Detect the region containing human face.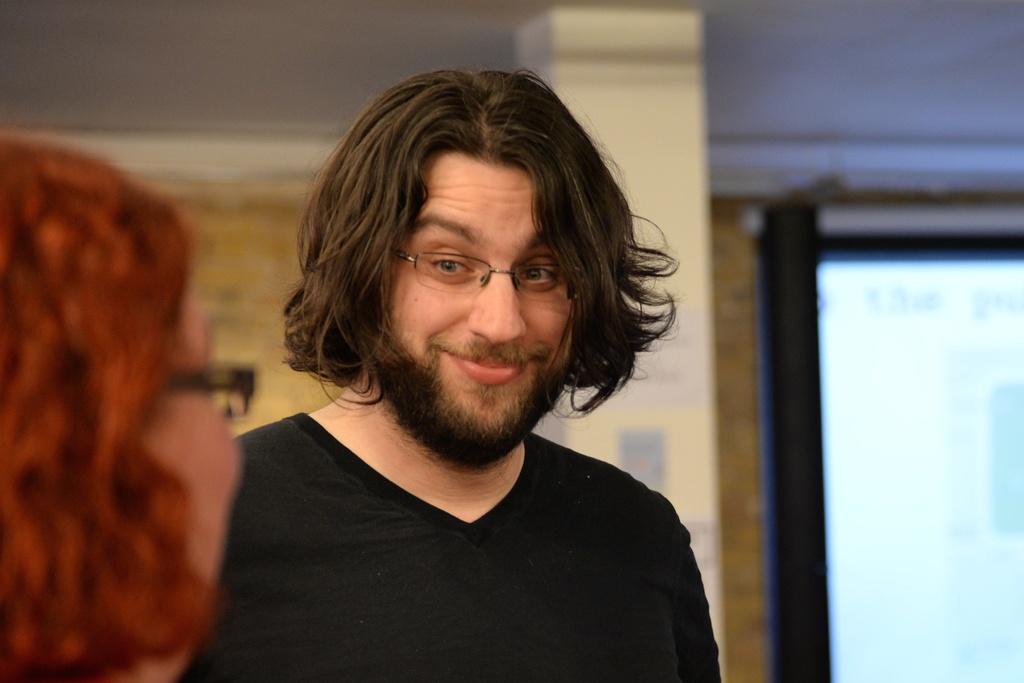
(x1=381, y1=159, x2=579, y2=431).
